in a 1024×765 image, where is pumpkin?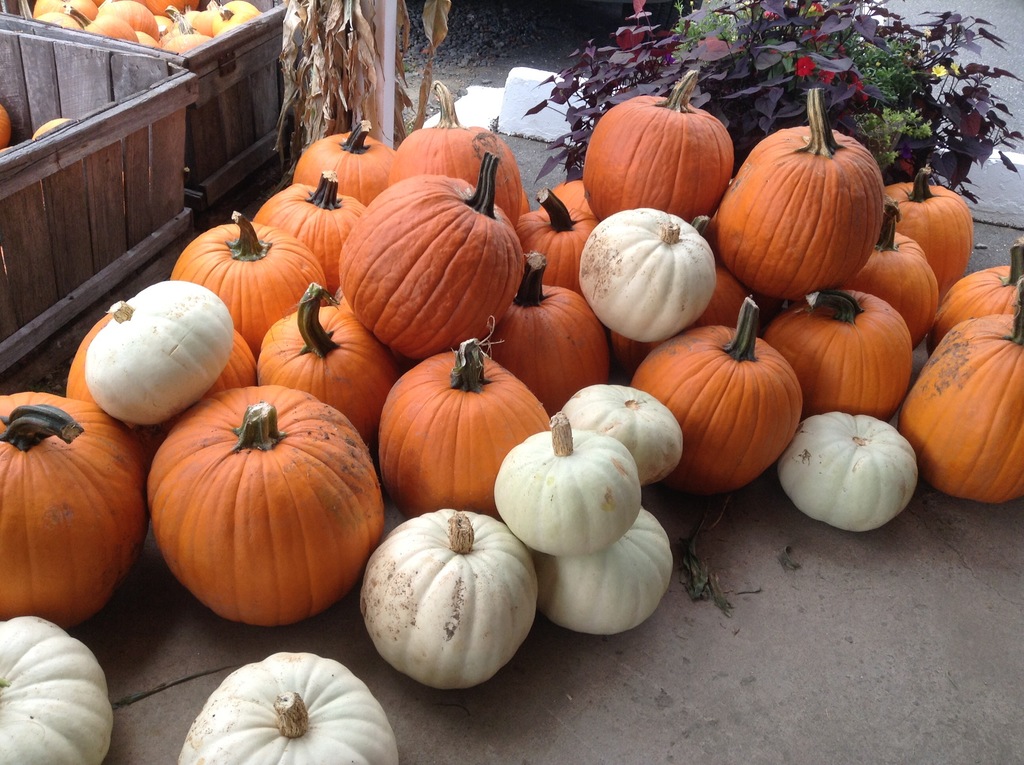
(x1=357, y1=512, x2=536, y2=688).
